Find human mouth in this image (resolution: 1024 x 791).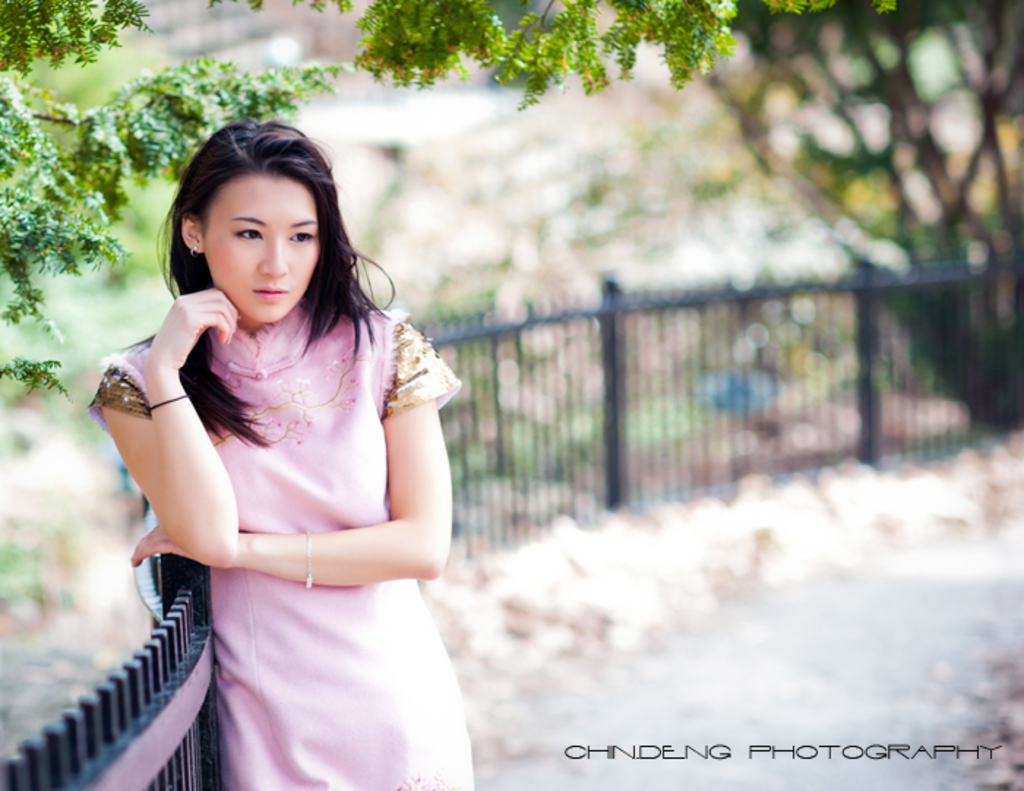
bbox(250, 288, 284, 298).
